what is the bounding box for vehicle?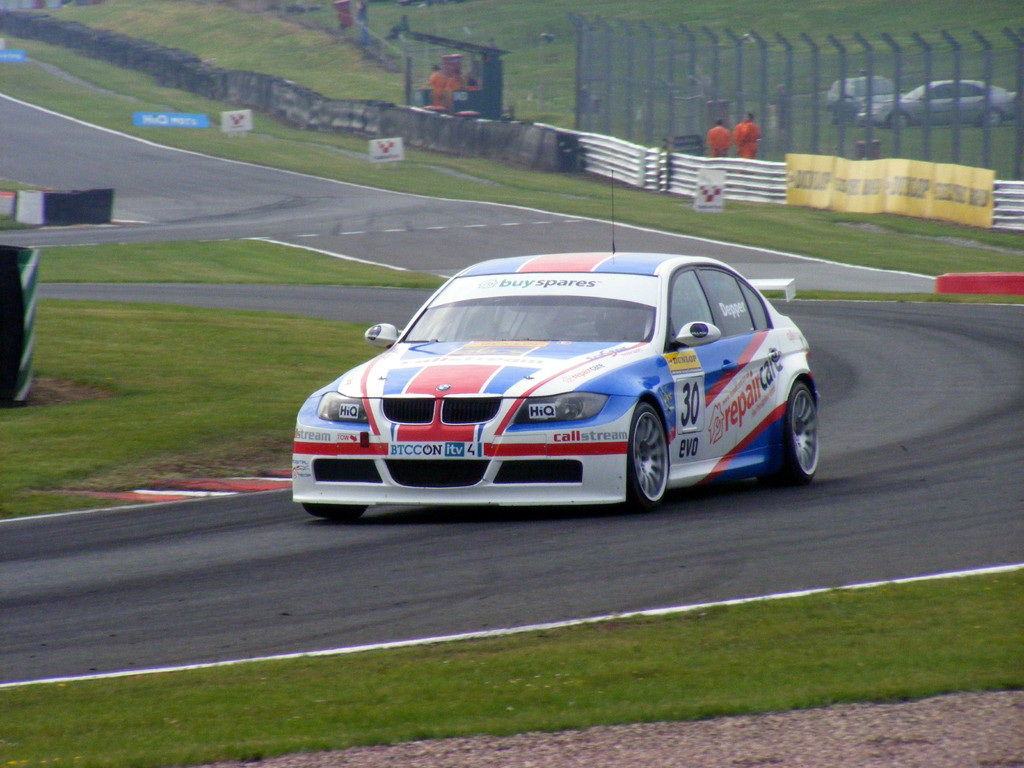
left=289, top=165, right=824, bottom=513.
